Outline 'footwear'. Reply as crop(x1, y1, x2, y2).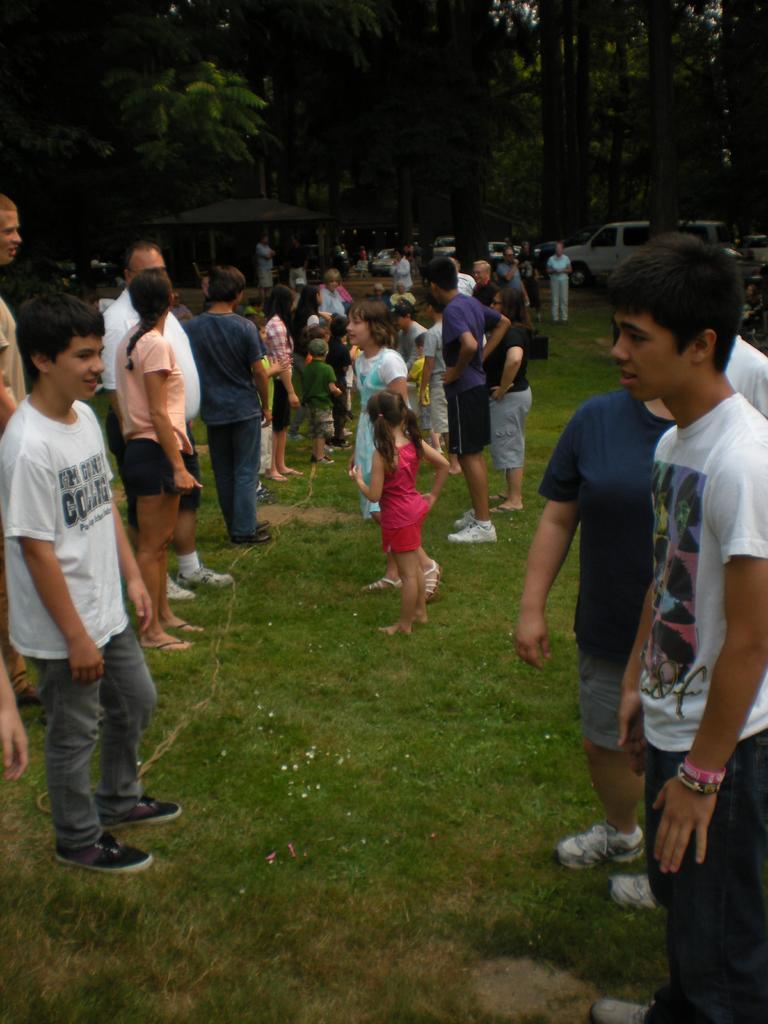
crop(154, 578, 196, 600).
